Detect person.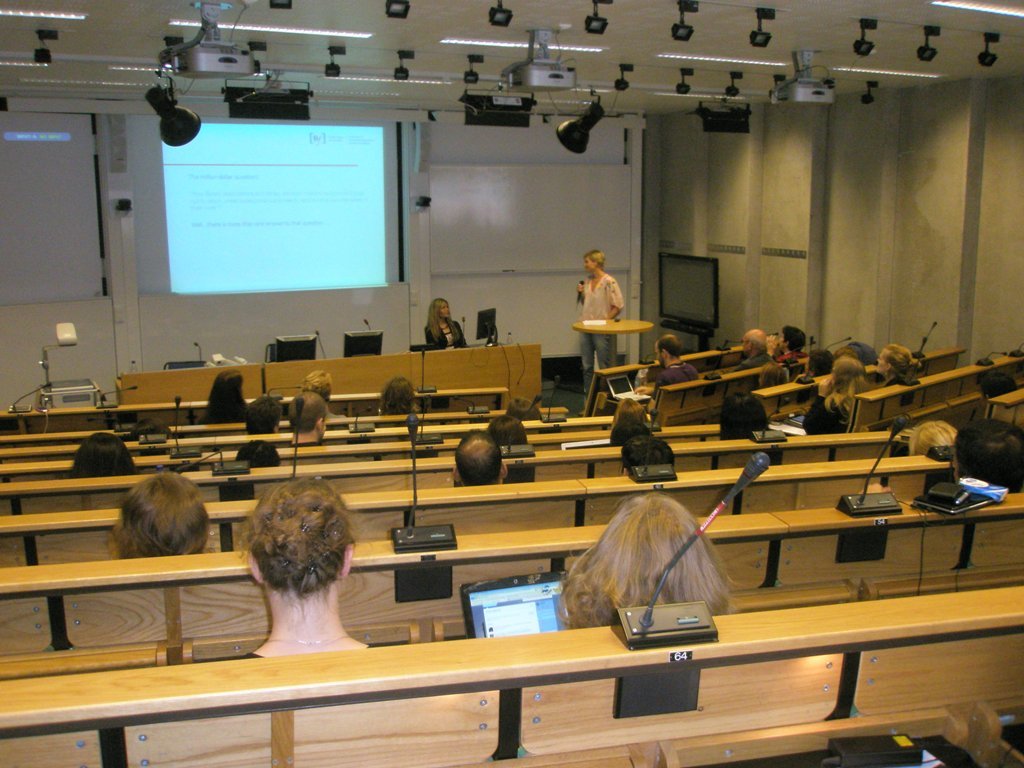
Detected at left=503, top=400, right=548, bottom=418.
